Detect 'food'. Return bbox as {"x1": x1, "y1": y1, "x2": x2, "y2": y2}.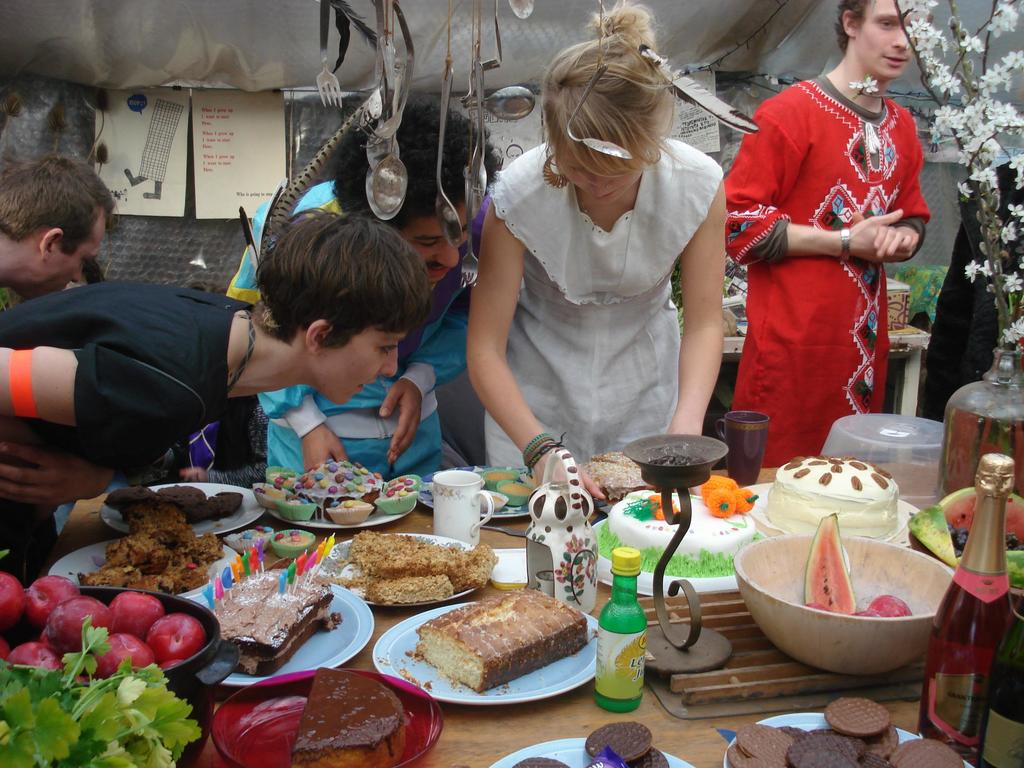
{"x1": 949, "y1": 491, "x2": 1023, "y2": 553}.
